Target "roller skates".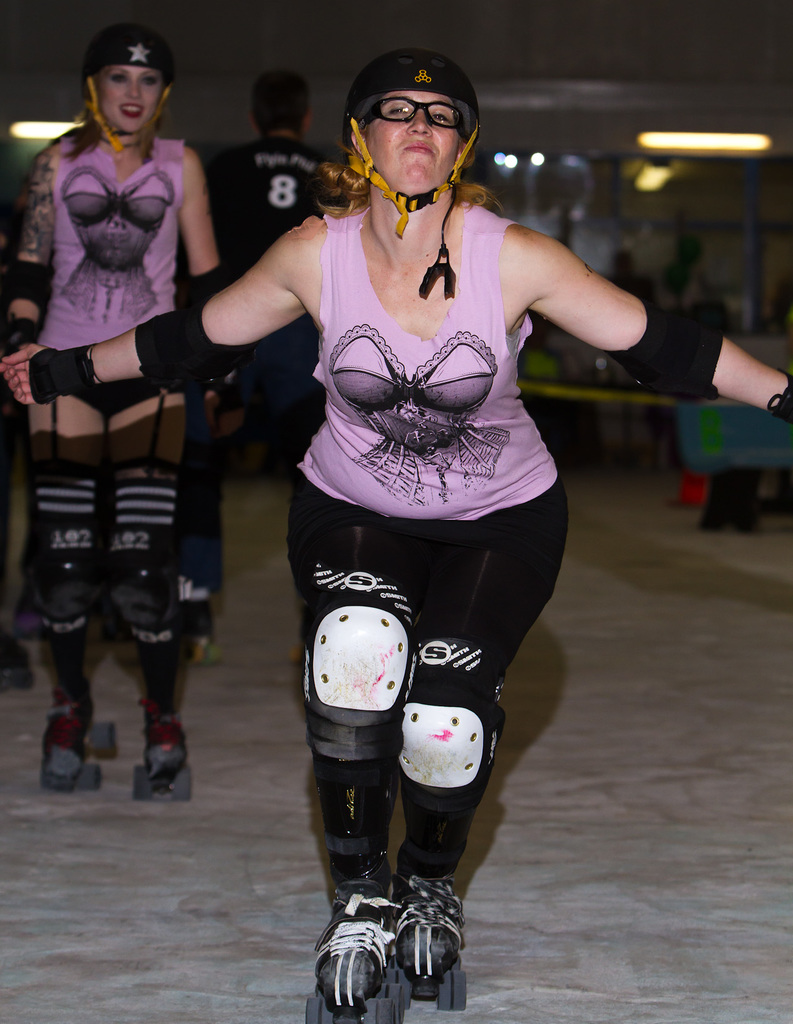
Target region: left=303, top=877, right=413, bottom=1023.
